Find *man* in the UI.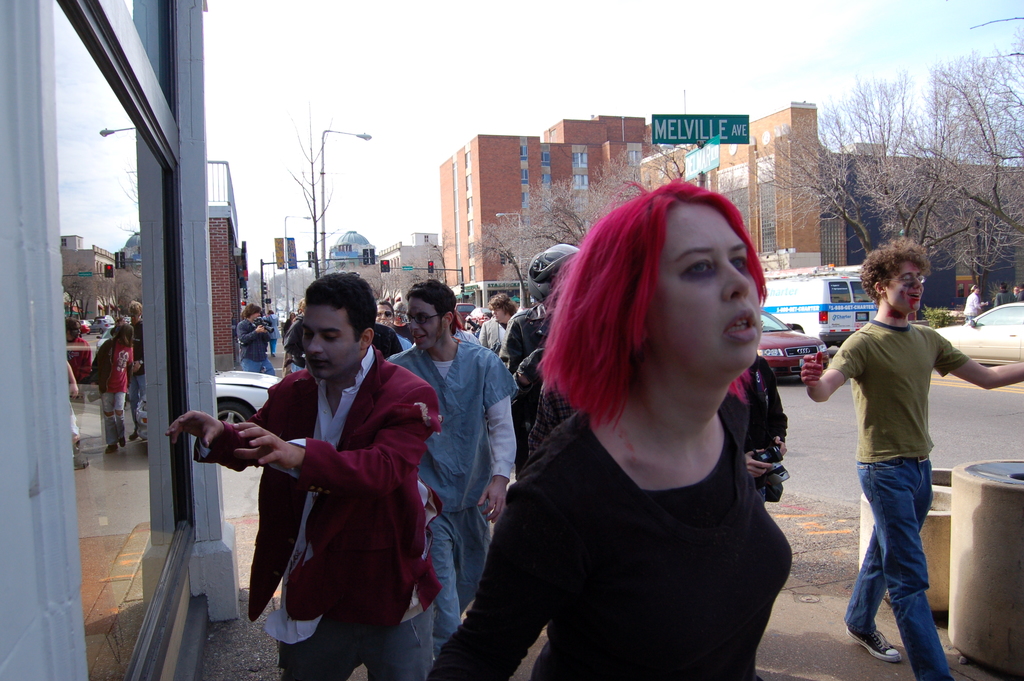
UI element at BBox(237, 305, 276, 372).
